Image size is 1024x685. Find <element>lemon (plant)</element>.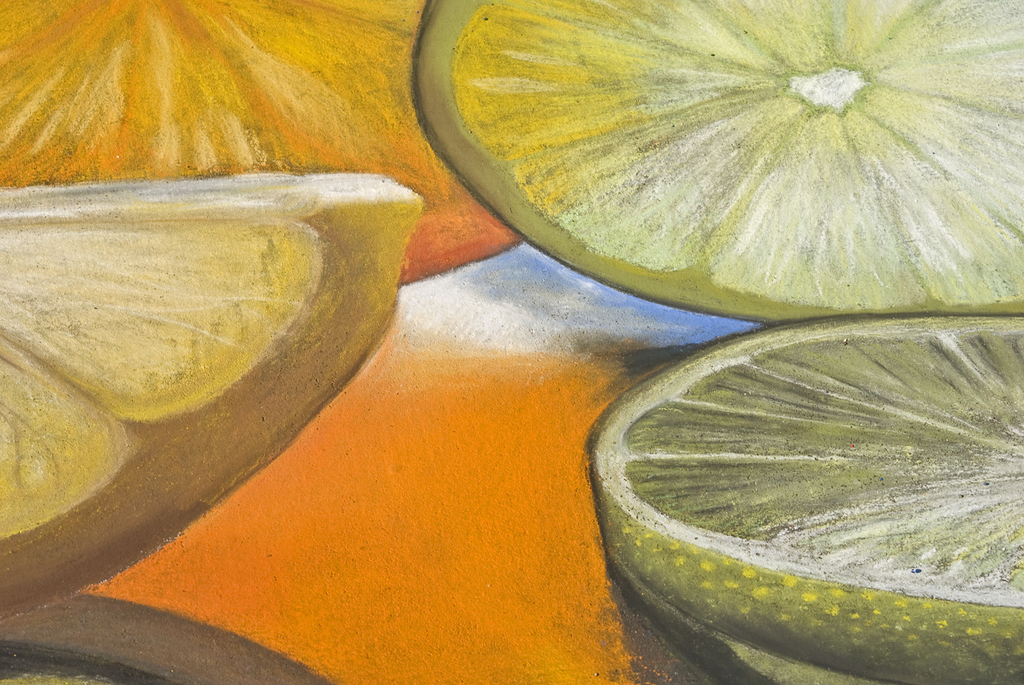
{"x1": 0, "y1": 170, "x2": 421, "y2": 629}.
